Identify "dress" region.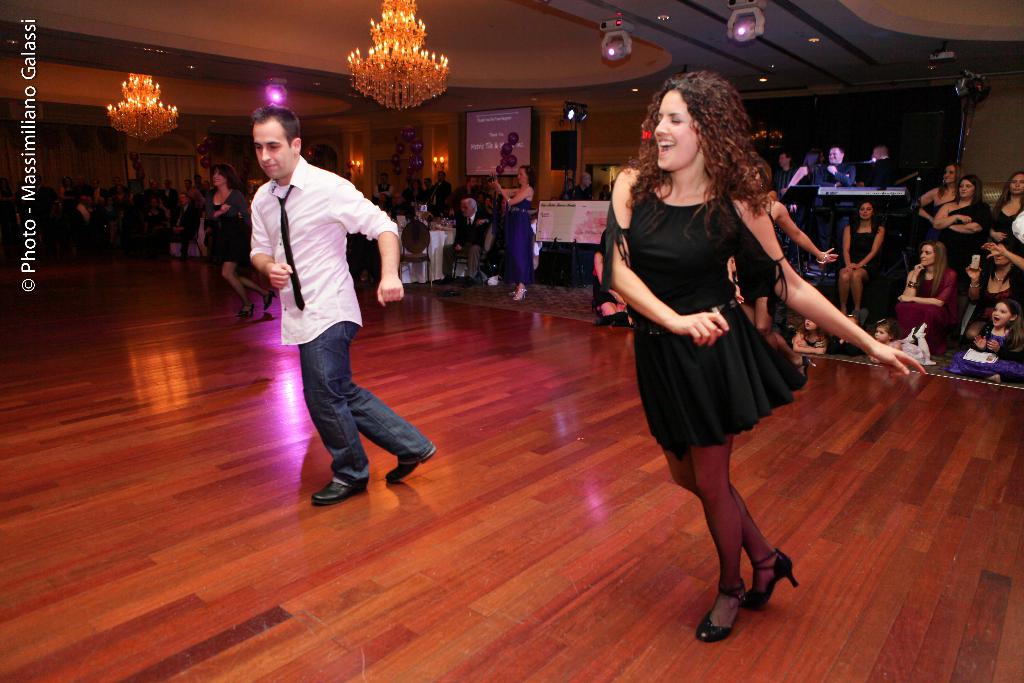
Region: Rect(845, 222, 884, 281).
